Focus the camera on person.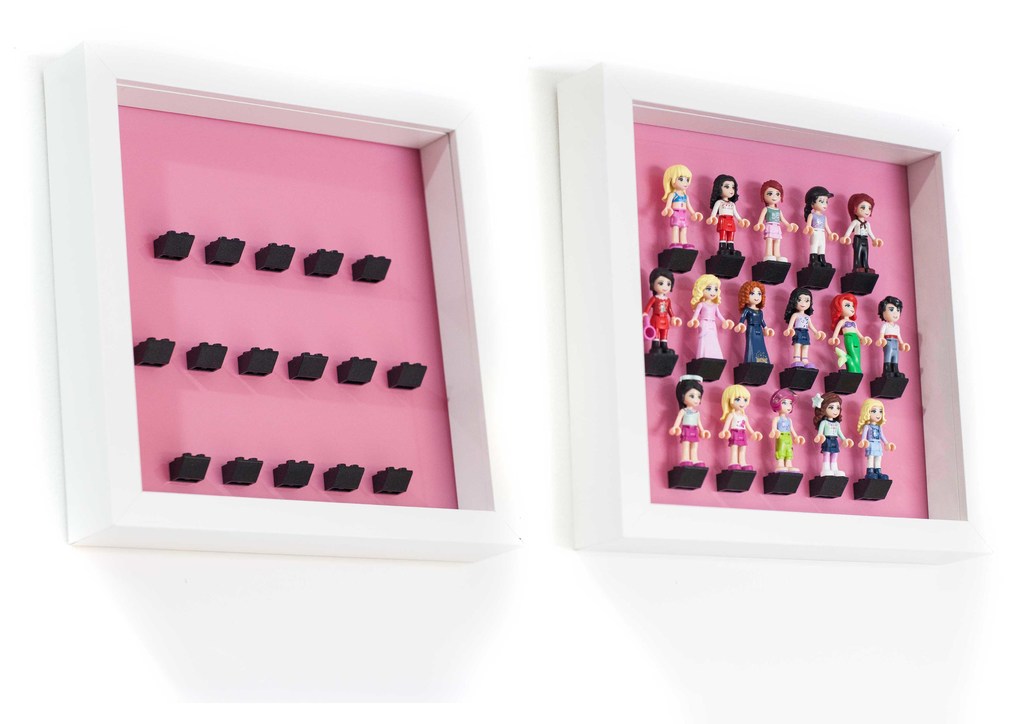
Focus region: select_region(689, 273, 734, 362).
